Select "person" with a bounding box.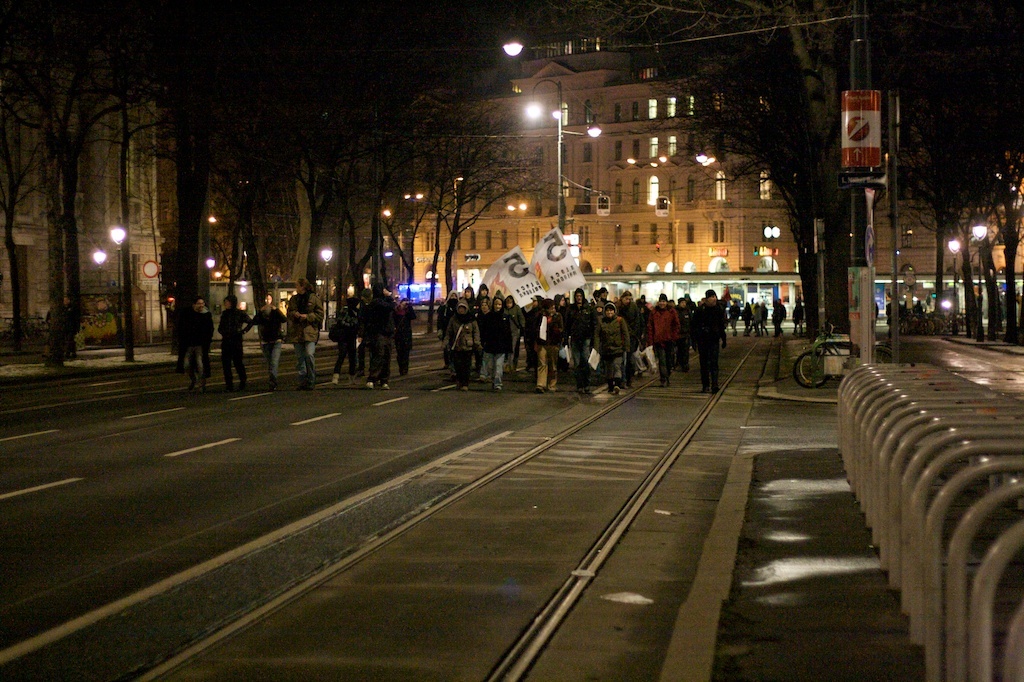
bbox(61, 294, 85, 362).
